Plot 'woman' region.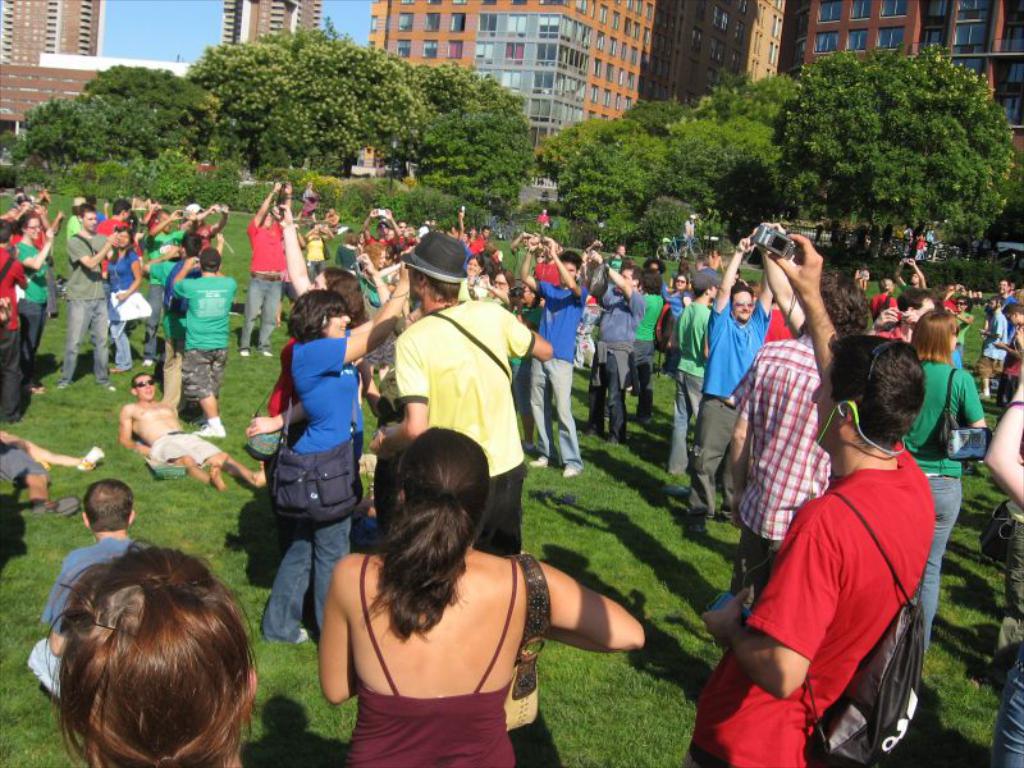
Plotted at <bbox>288, 415, 605, 765</bbox>.
